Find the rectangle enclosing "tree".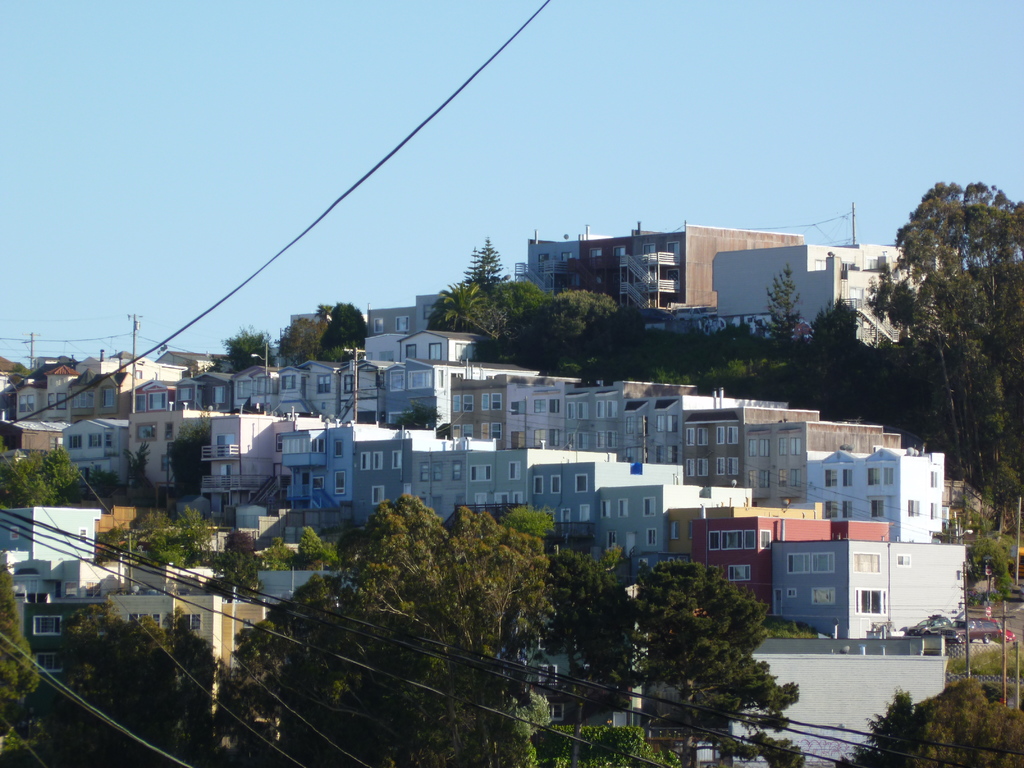
300:525:326:566.
